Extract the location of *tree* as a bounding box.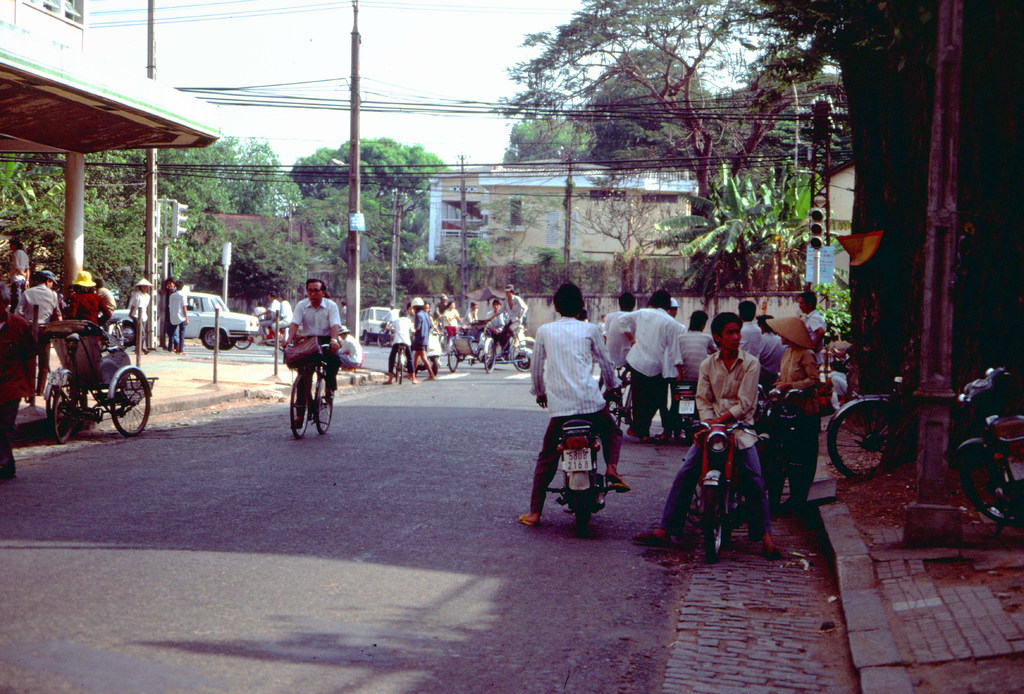
(left=486, top=0, right=924, bottom=297).
